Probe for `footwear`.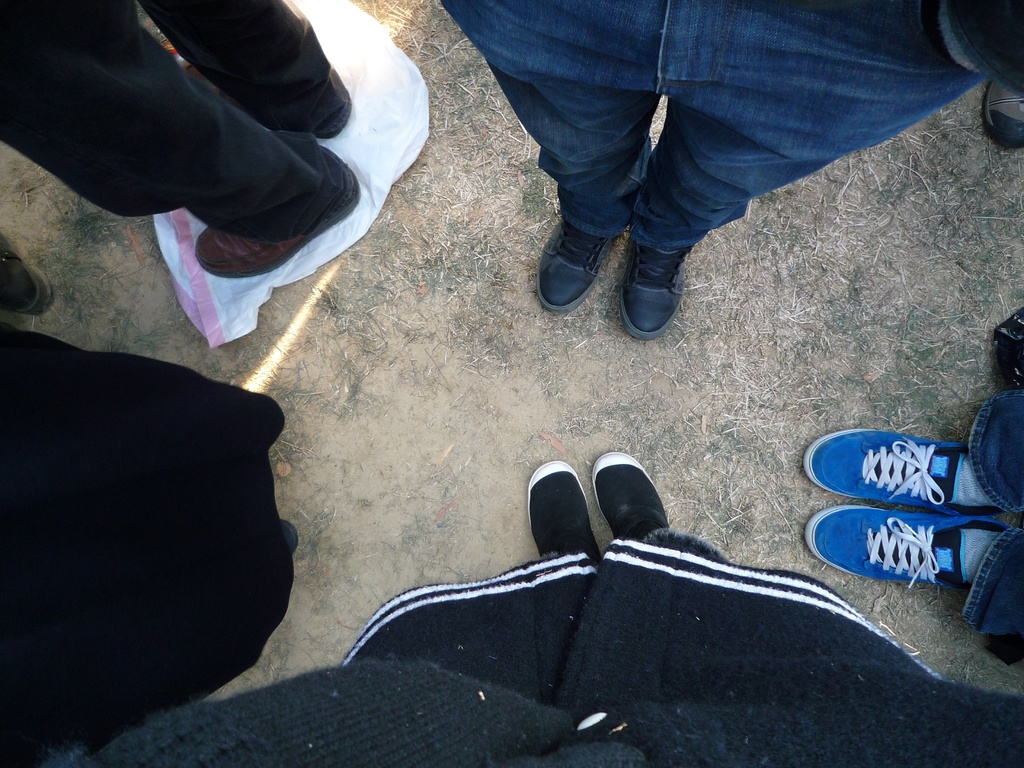
Probe result: 0 228 56 315.
